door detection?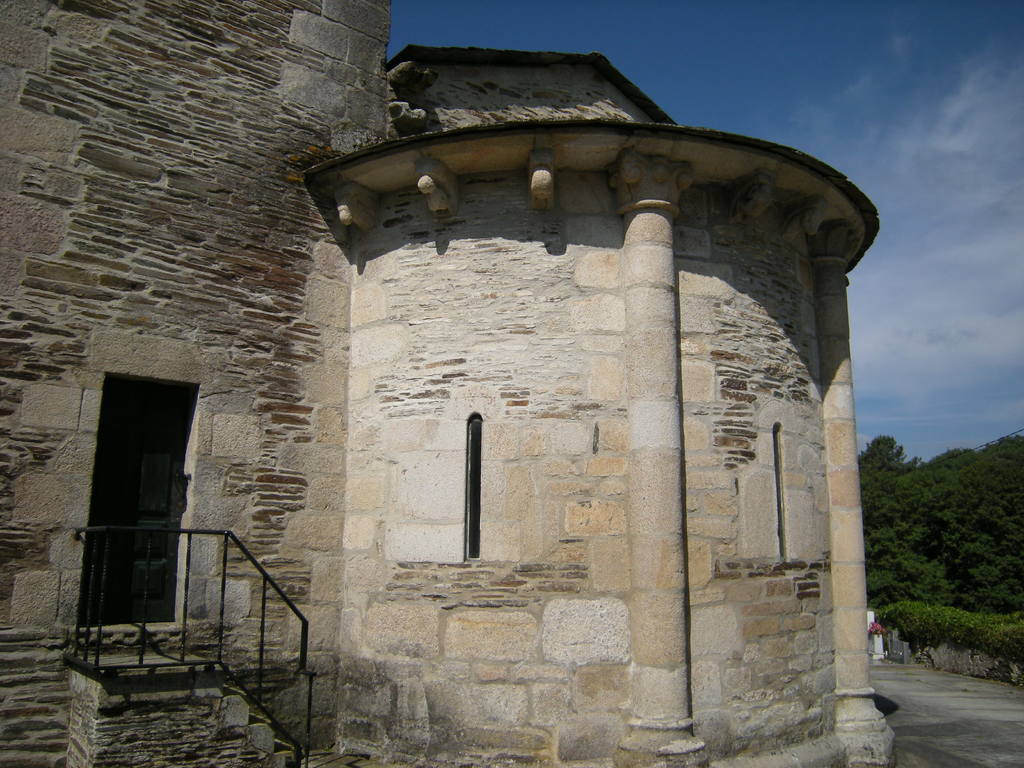
bbox=[77, 390, 186, 686]
